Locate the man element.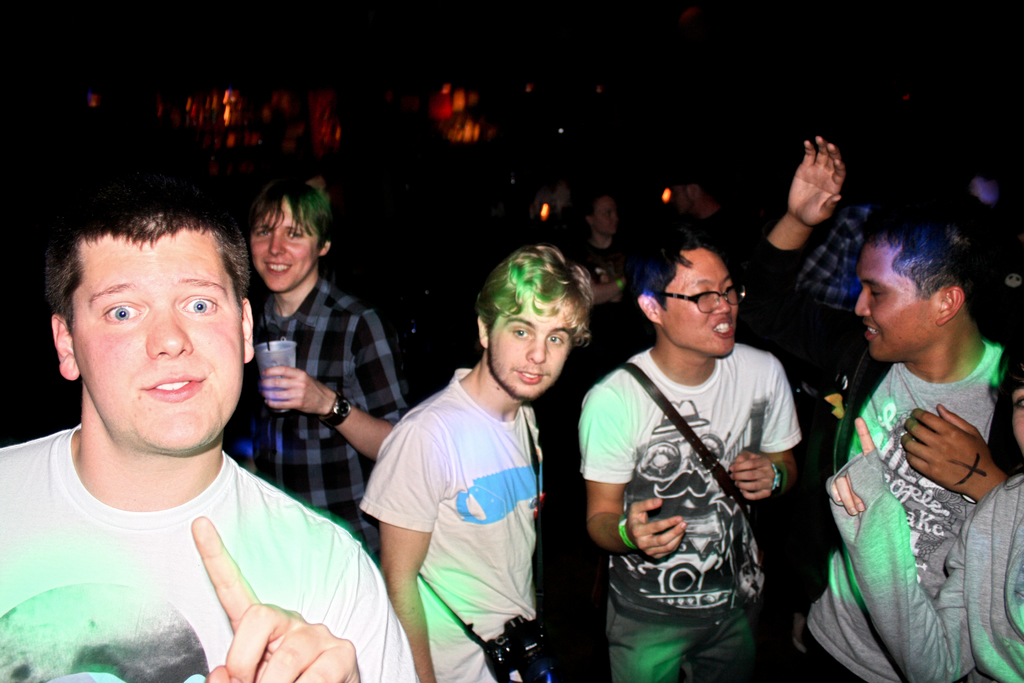
Element bbox: region(216, 170, 412, 563).
